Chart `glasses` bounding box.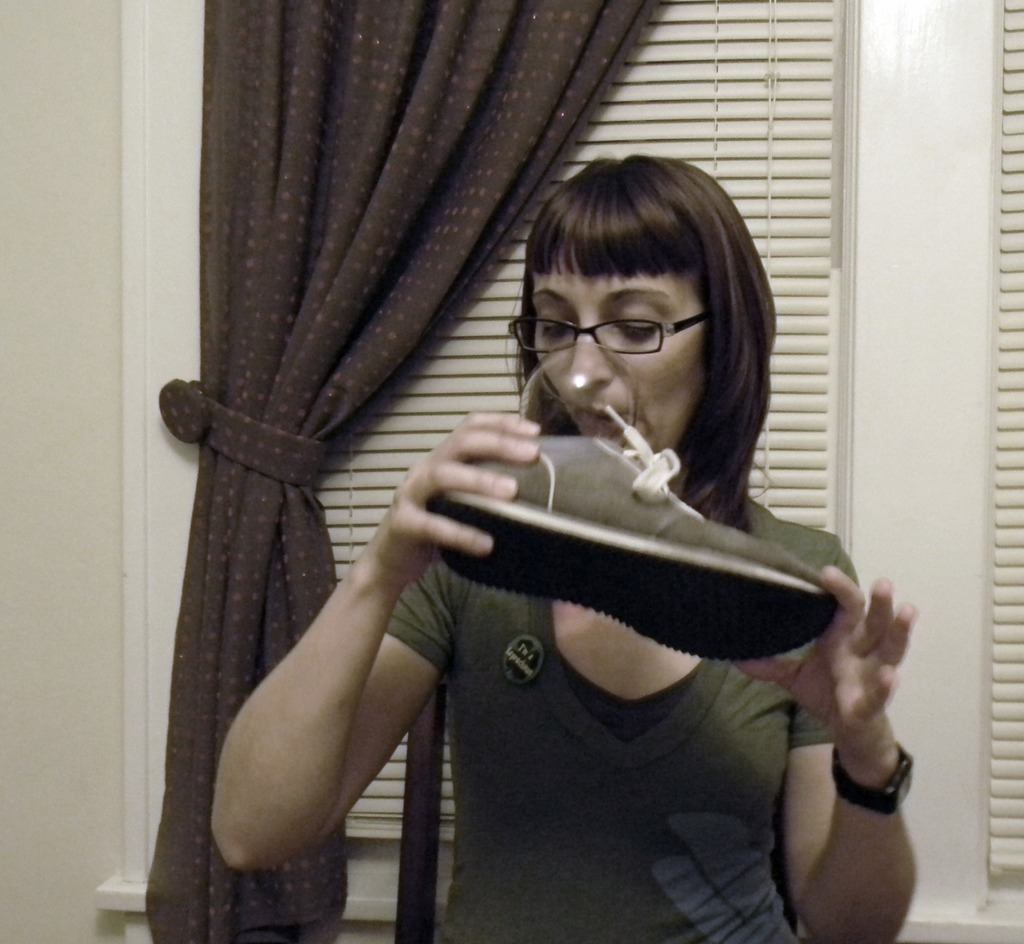
Charted: rect(516, 300, 713, 364).
